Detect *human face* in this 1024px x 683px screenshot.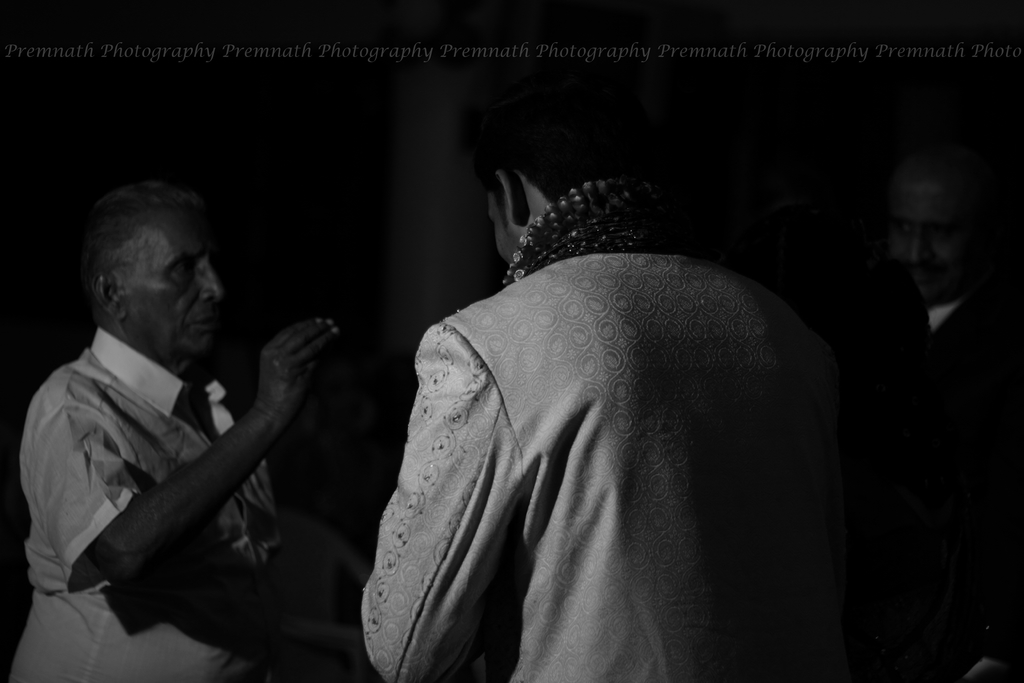
Detection: rect(128, 218, 224, 358).
